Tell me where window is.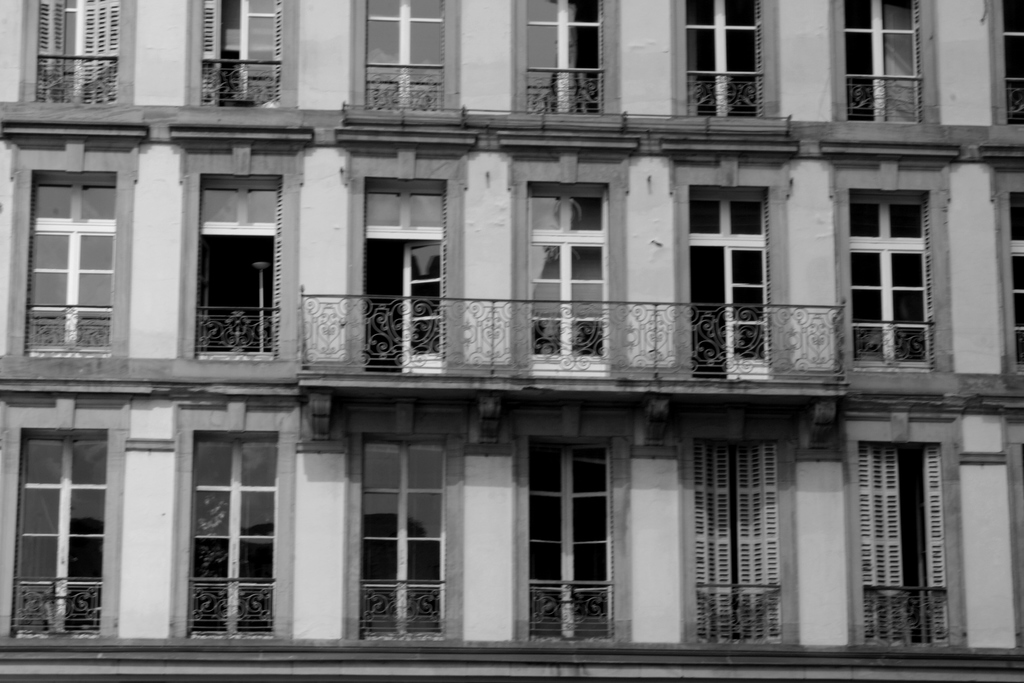
window is at (195,0,298,107).
